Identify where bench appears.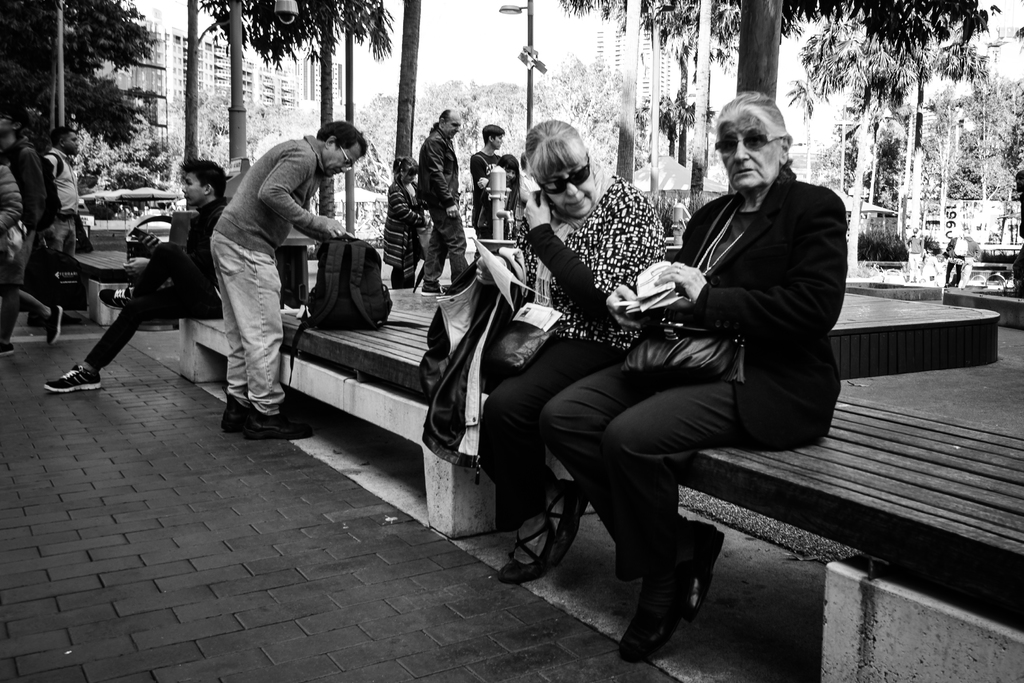
Appears at {"left": 67, "top": 247, "right": 196, "bottom": 344}.
